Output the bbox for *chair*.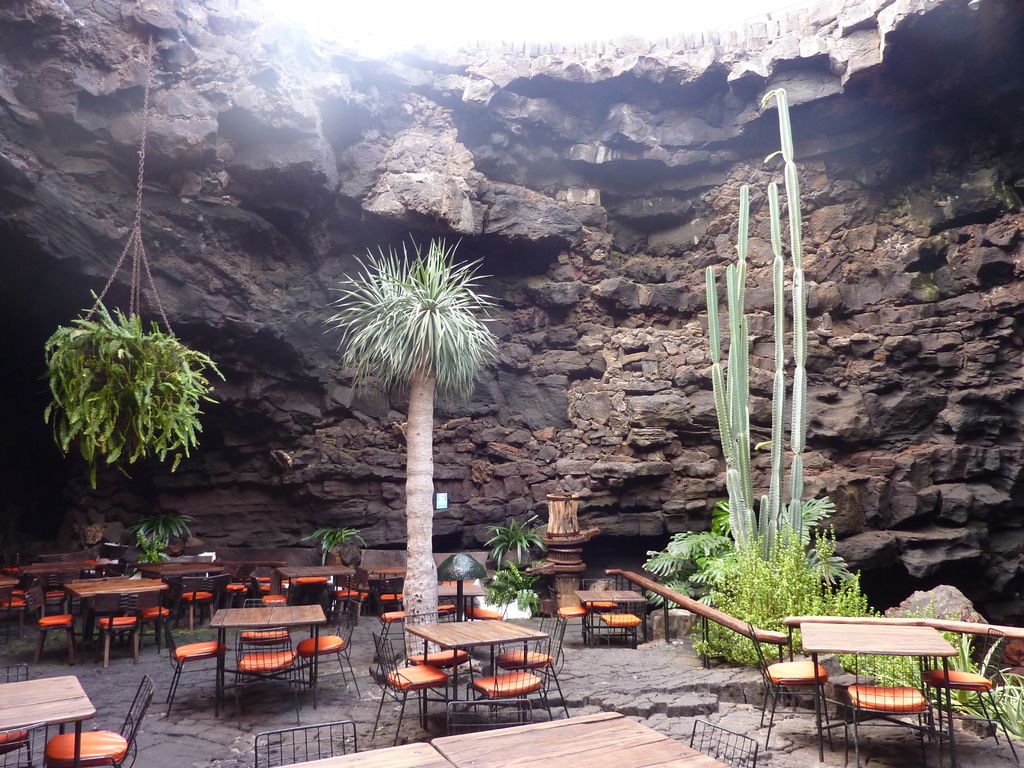
box(370, 634, 455, 746).
